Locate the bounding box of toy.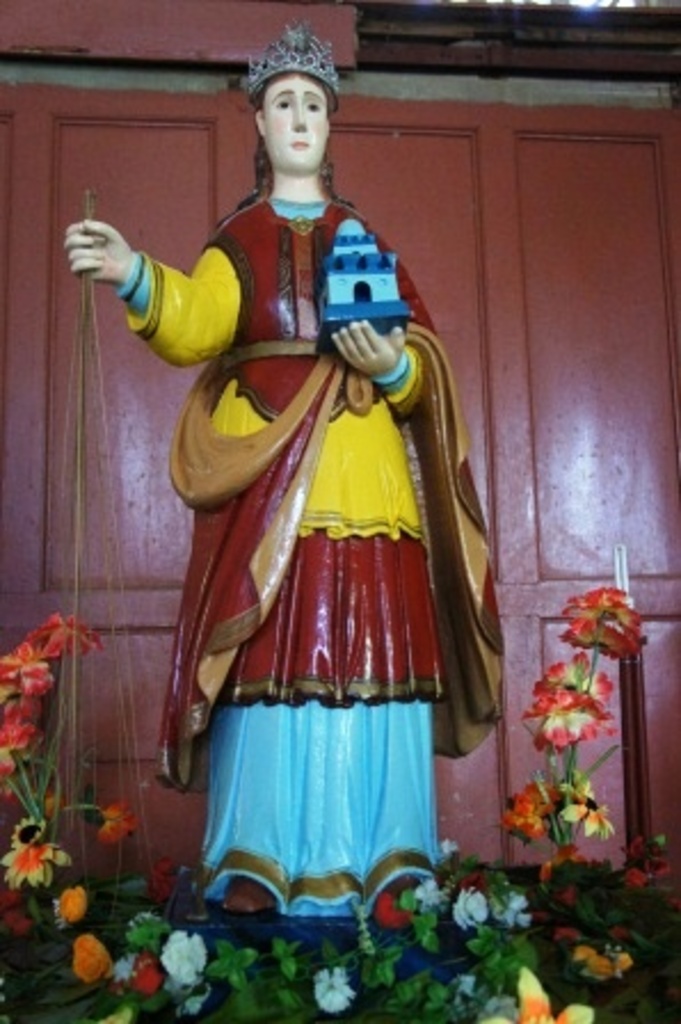
Bounding box: <bbox>107, 53, 519, 923</bbox>.
